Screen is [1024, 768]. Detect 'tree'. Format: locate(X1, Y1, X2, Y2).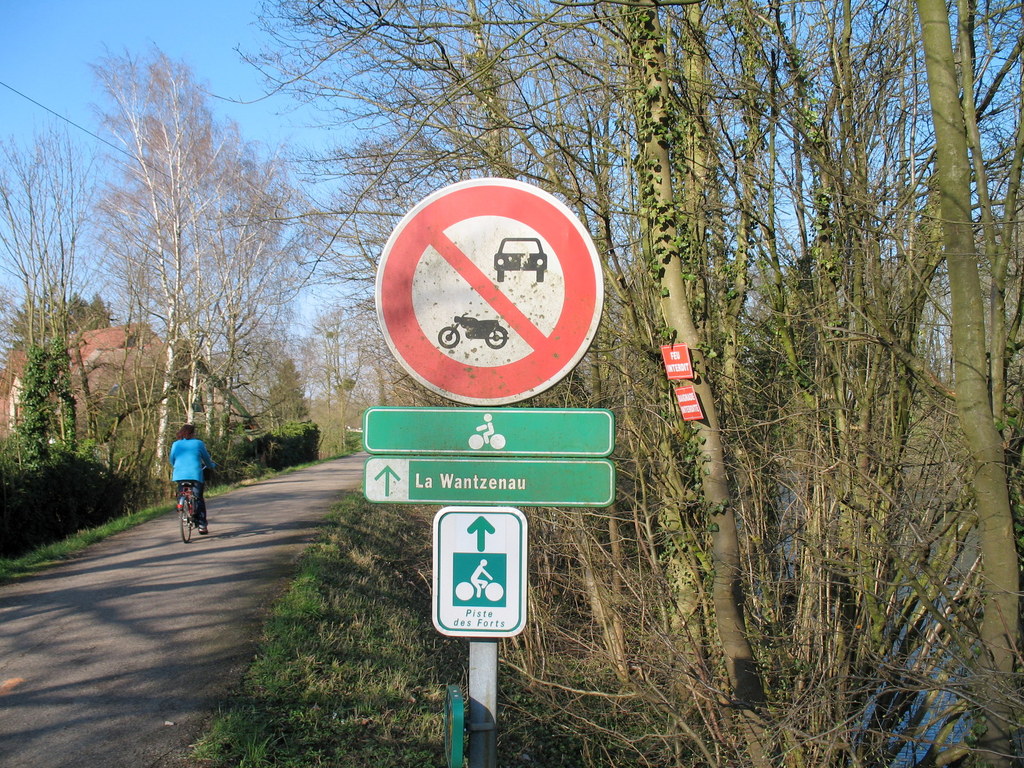
locate(236, 0, 558, 463).
